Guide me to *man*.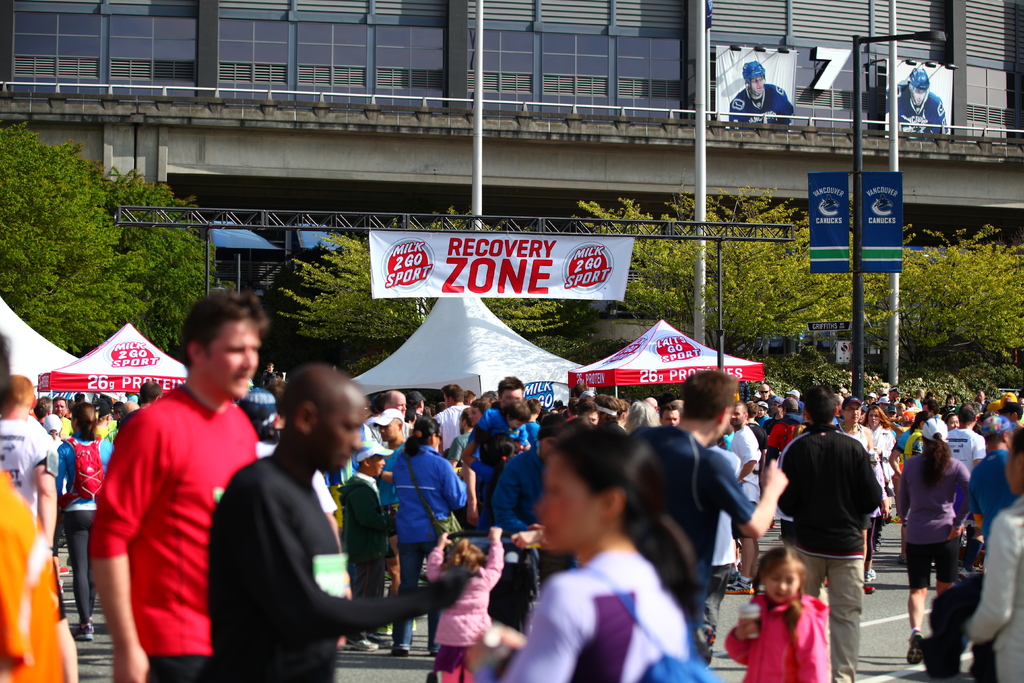
Guidance: locate(0, 370, 60, 552).
